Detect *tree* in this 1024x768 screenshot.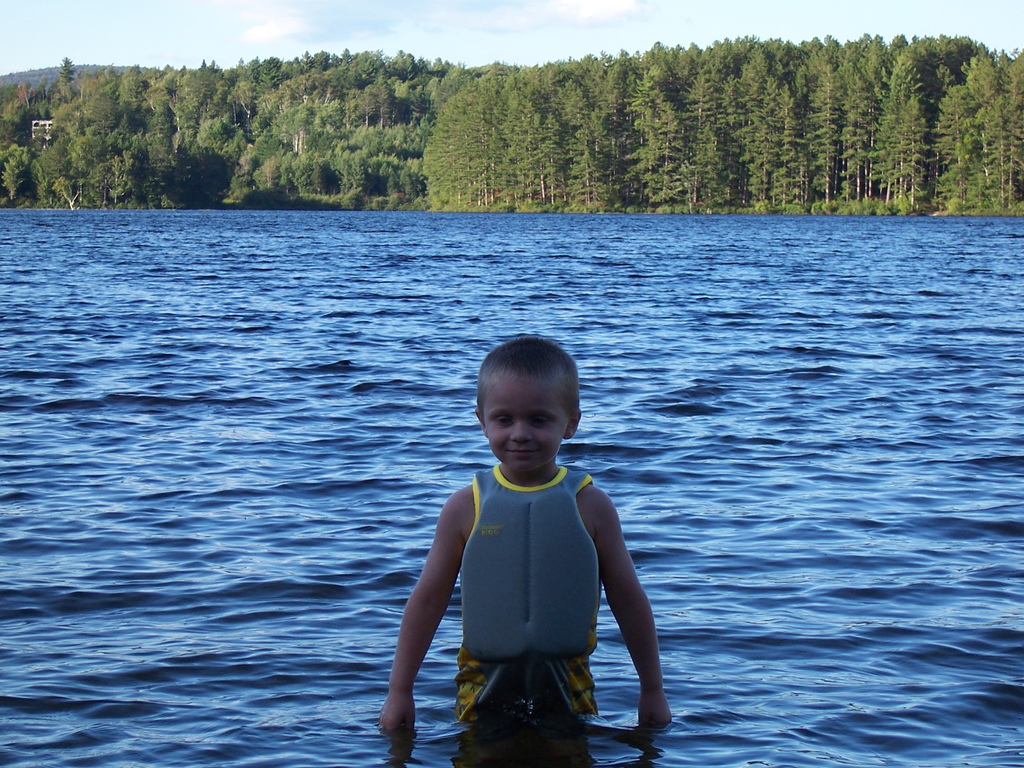
Detection: <region>862, 35, 899, 218</region>.
